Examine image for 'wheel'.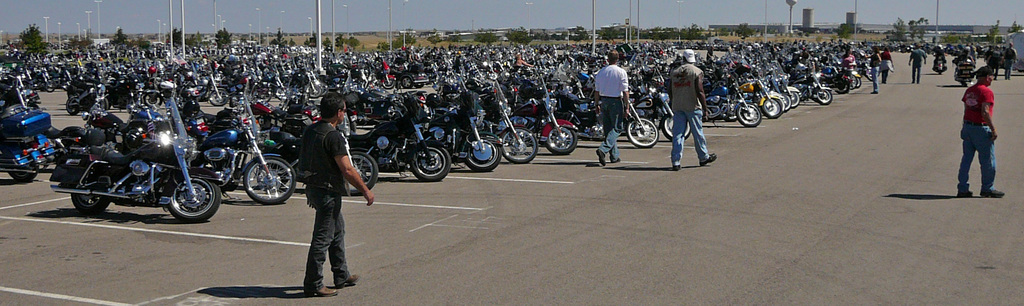
Examination result: pyautogui.locateOnScreen(852, 77, 862, 88).
